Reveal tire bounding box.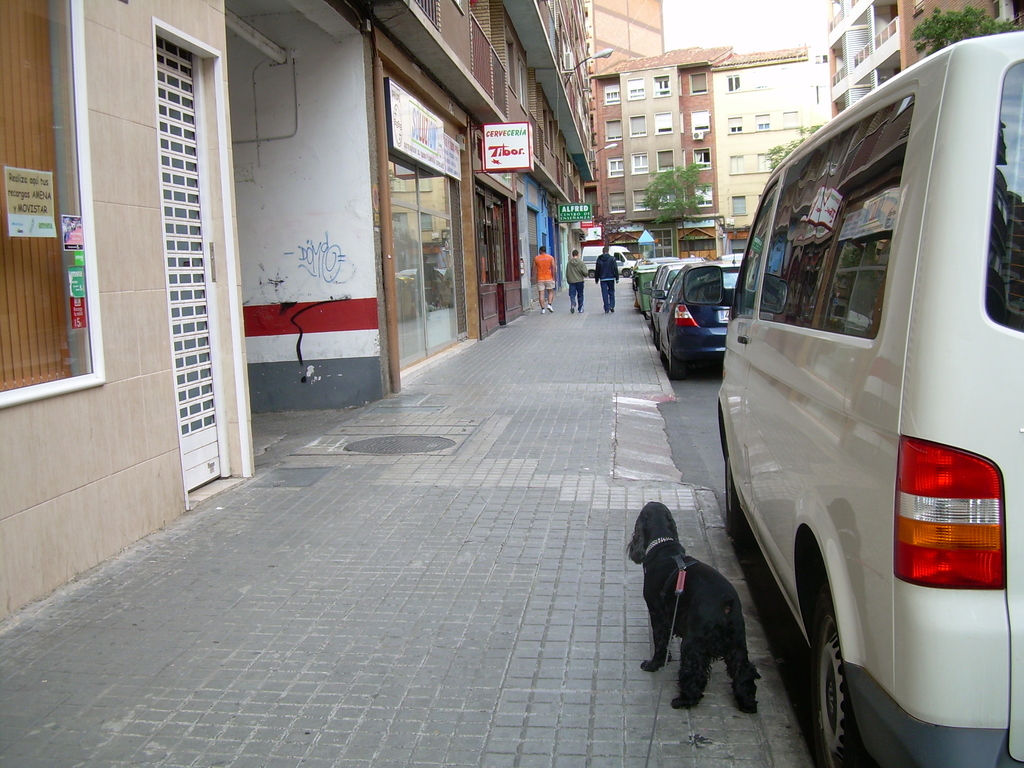
Revealed: bbox=[803, 584, 870, 767].
